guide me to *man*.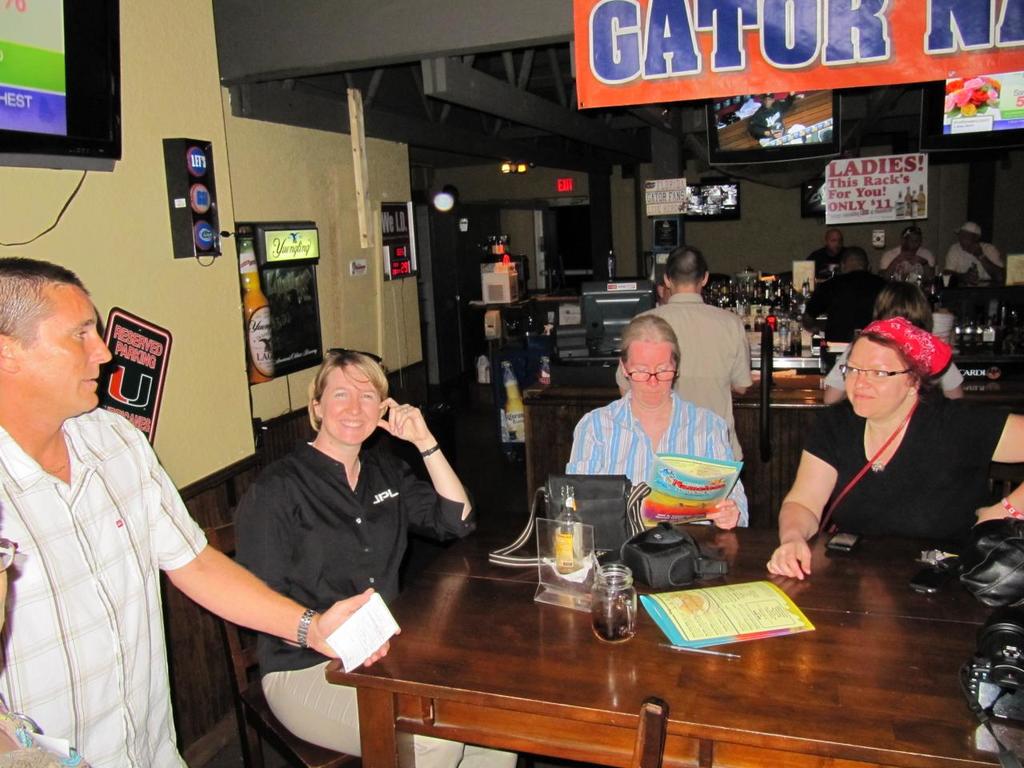
Guidance: <box>593,238,772,550</box>.
